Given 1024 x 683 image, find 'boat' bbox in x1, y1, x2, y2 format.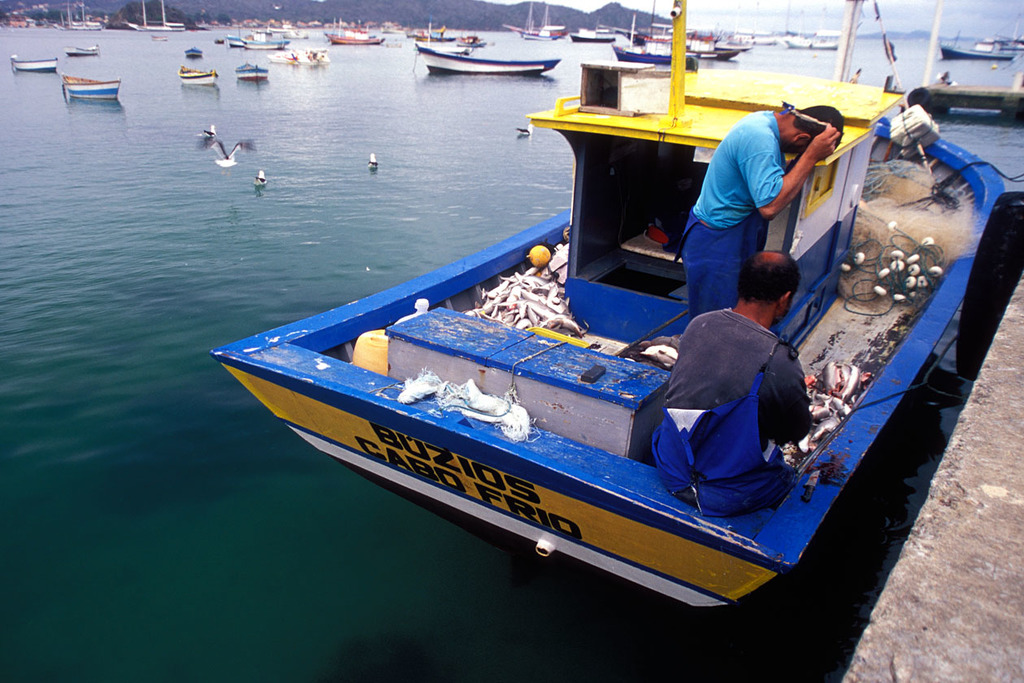
410, 24, 458, 43.
